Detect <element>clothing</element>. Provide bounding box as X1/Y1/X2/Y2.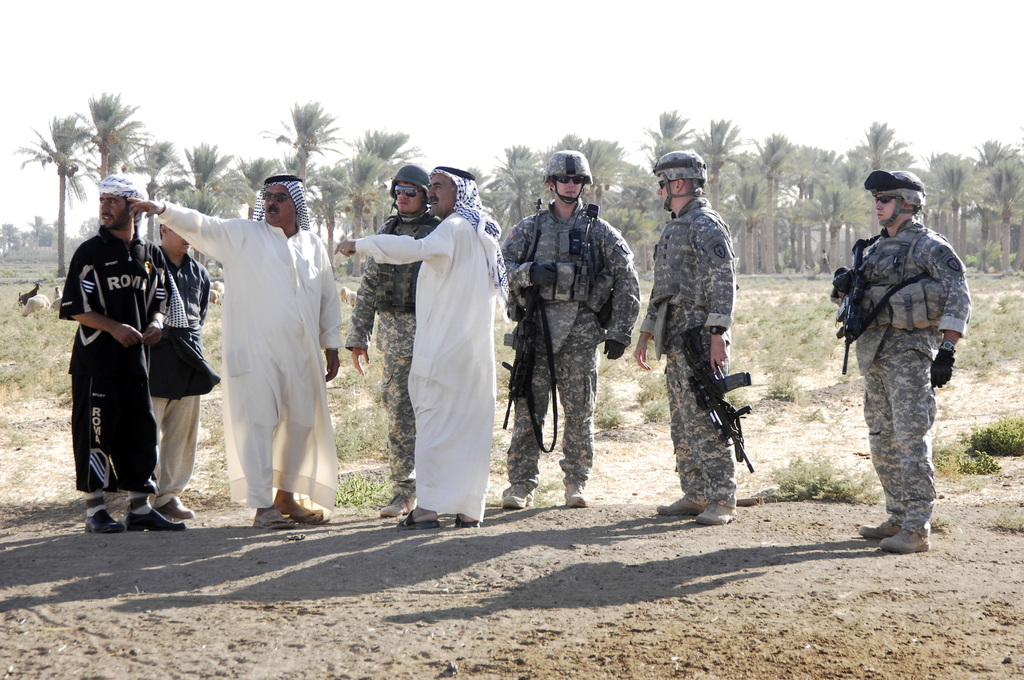
354/210/505/524.
